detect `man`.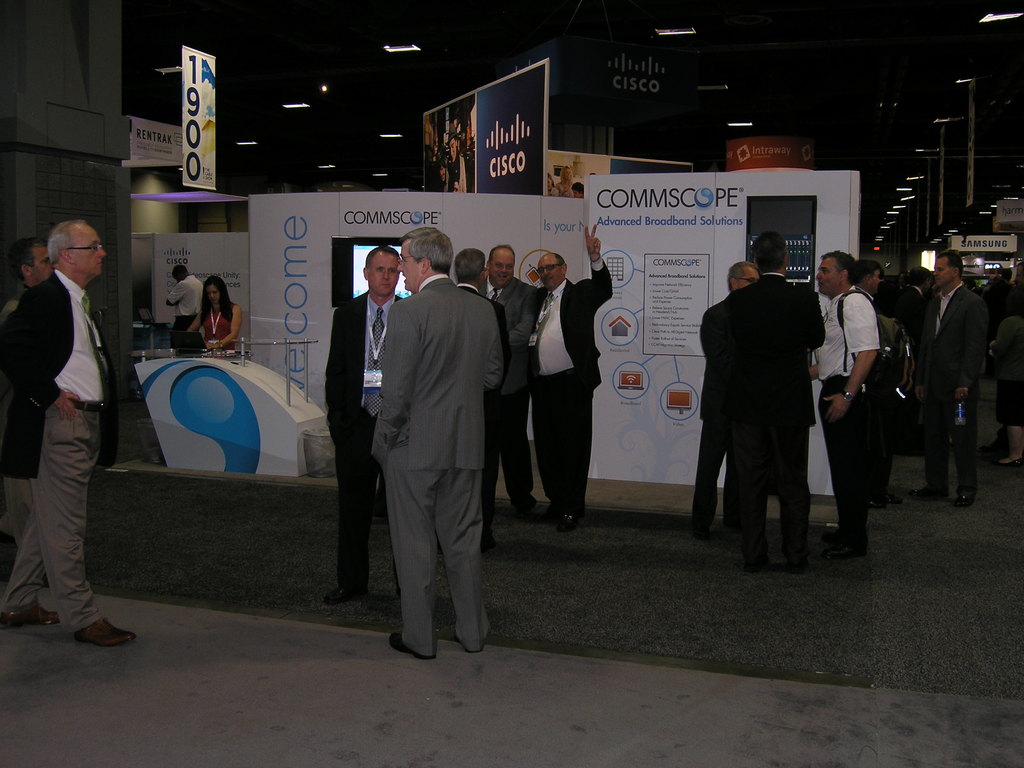
Detected at l=443, t=132, r=467, b=190.
